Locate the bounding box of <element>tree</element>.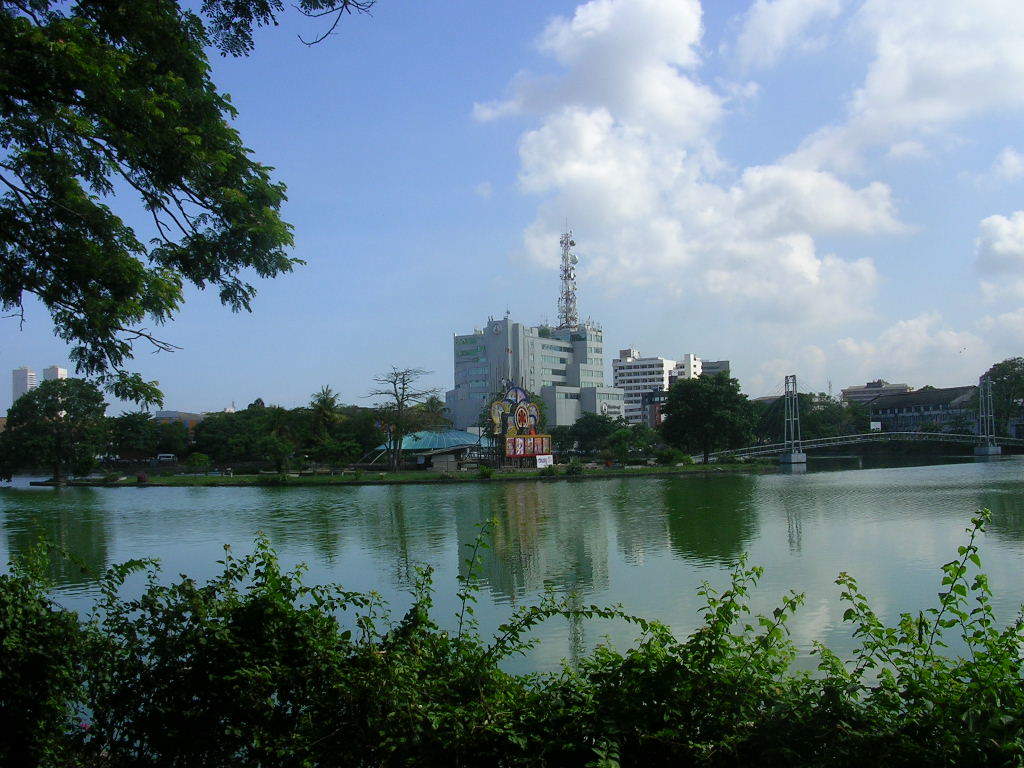
Bounding box: bbox(191, 389, 297, 469).
